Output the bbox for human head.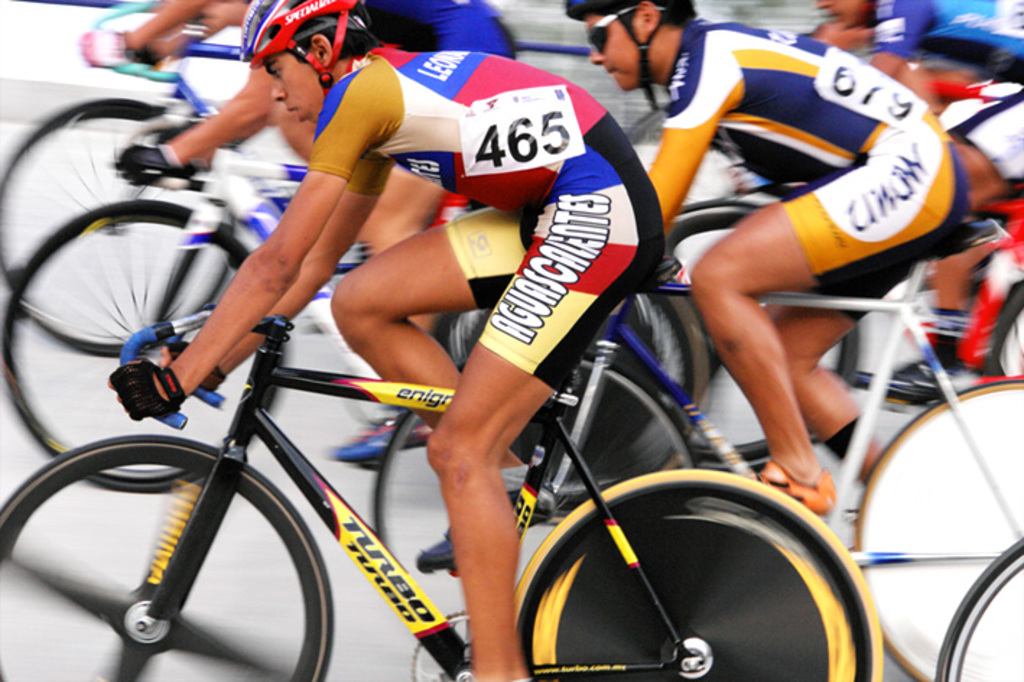
region(816, 0, 871, 26).
